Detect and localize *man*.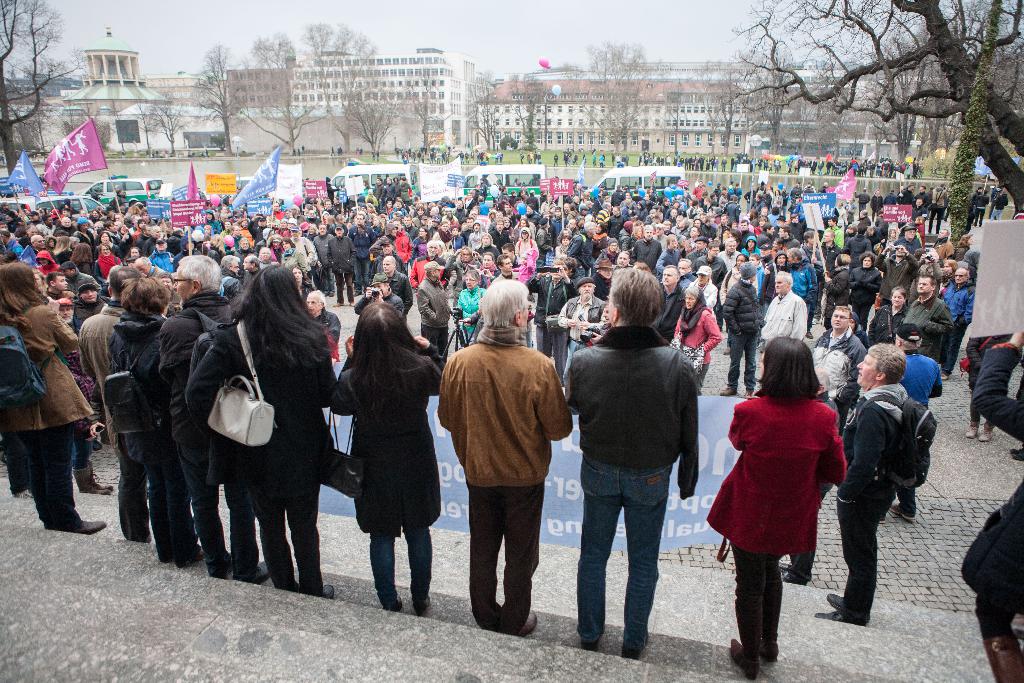
Localized at BBox(21, 224, 41, 237).
